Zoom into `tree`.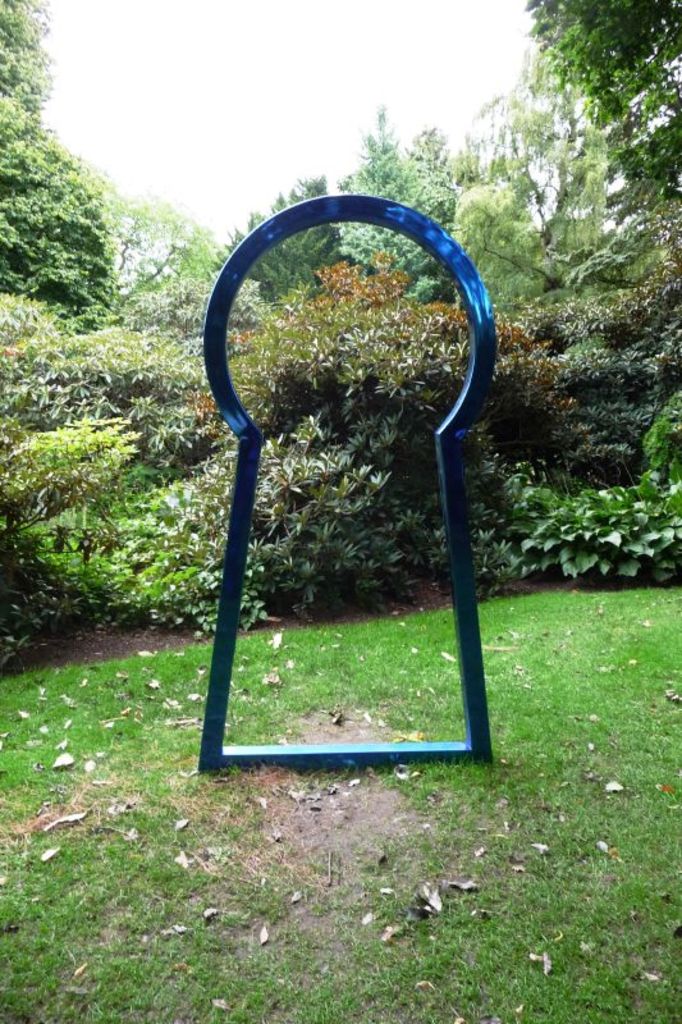
Zoom target: region(0, 0, 120, 337).
